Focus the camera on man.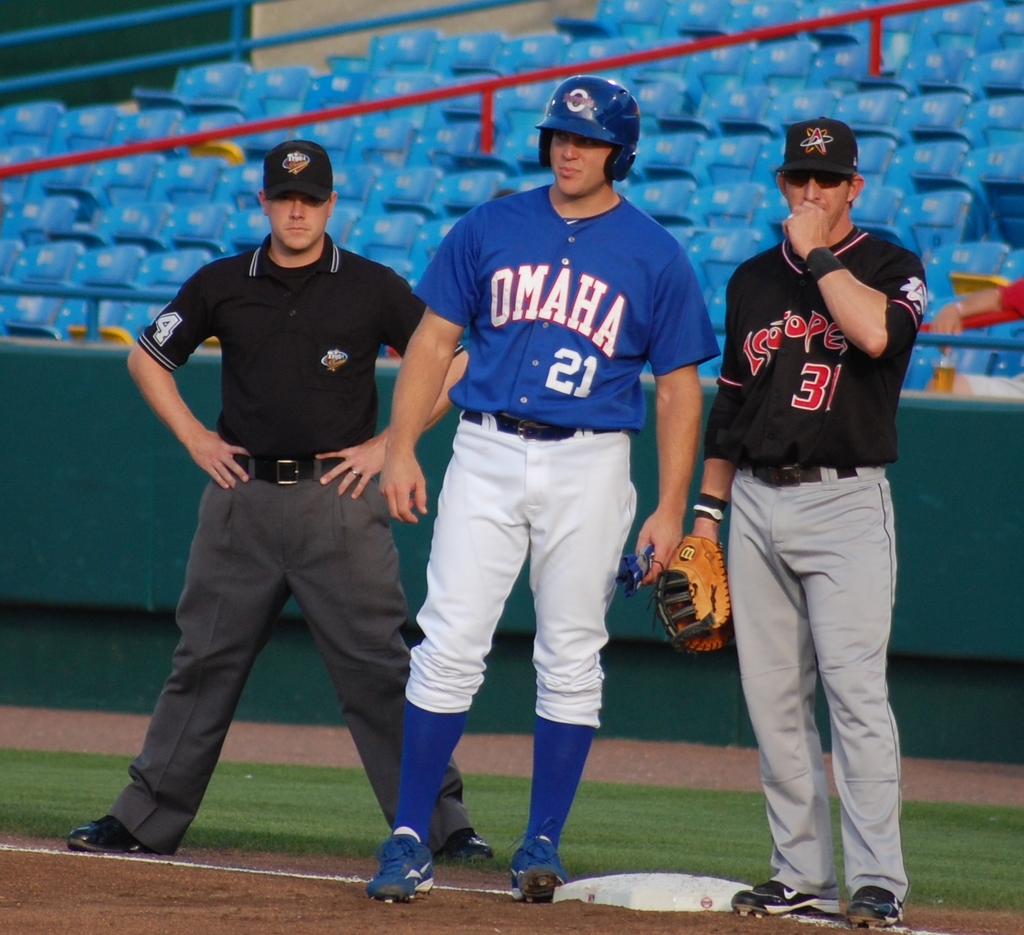
Focus region: {"left": 692, "top": 106, "right": 922, "bottom": 934}.
